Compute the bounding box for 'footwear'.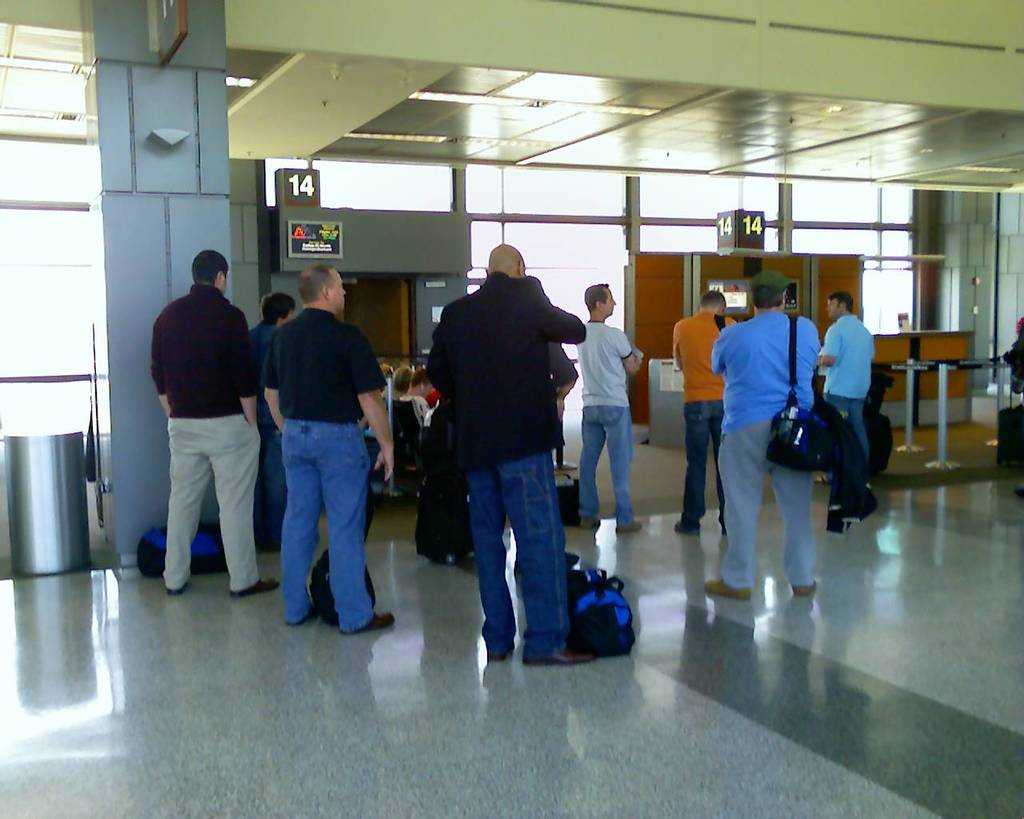
bbox=(231, 577, 283, 593).
